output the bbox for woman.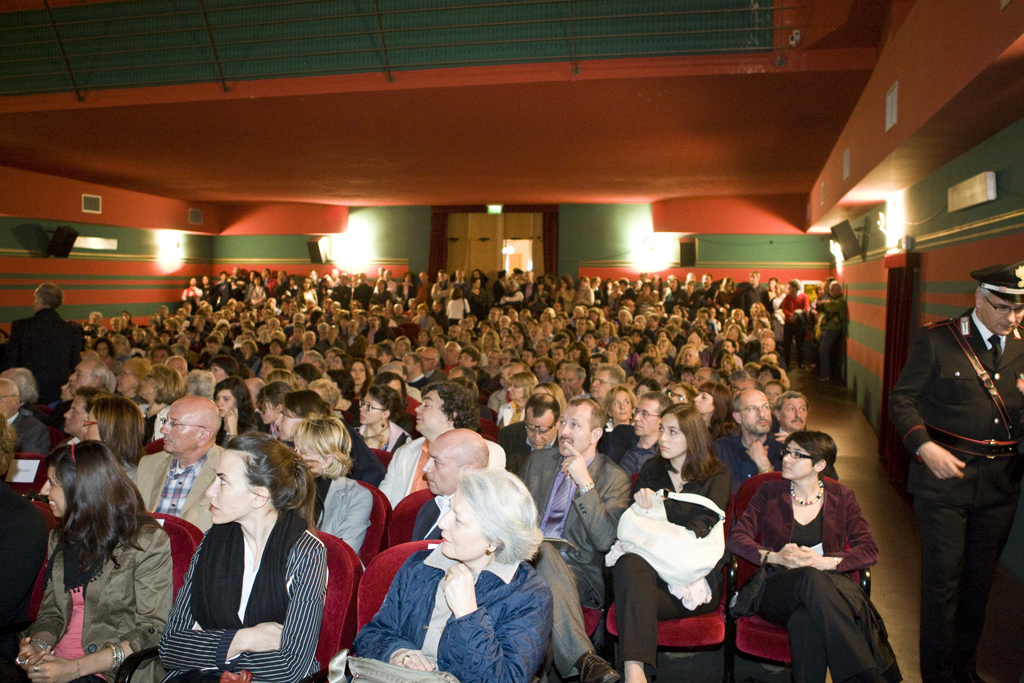
x1=12 y1=440 x2=178 y2=682.
